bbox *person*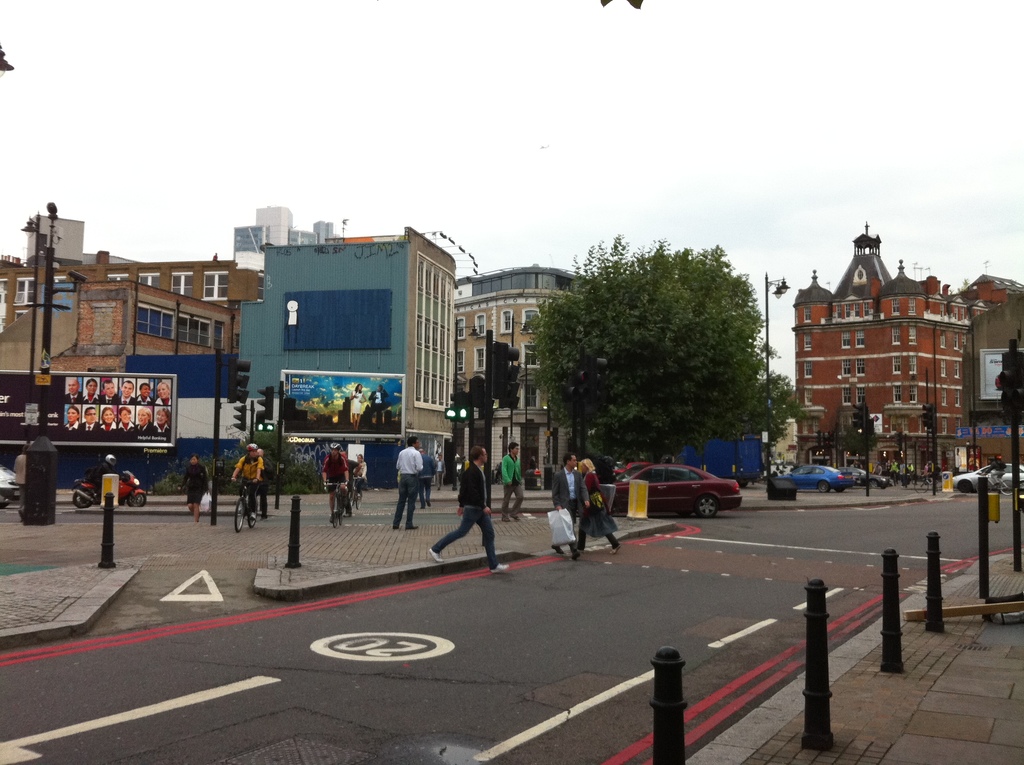
Rect(320, 443, 354, 521)
